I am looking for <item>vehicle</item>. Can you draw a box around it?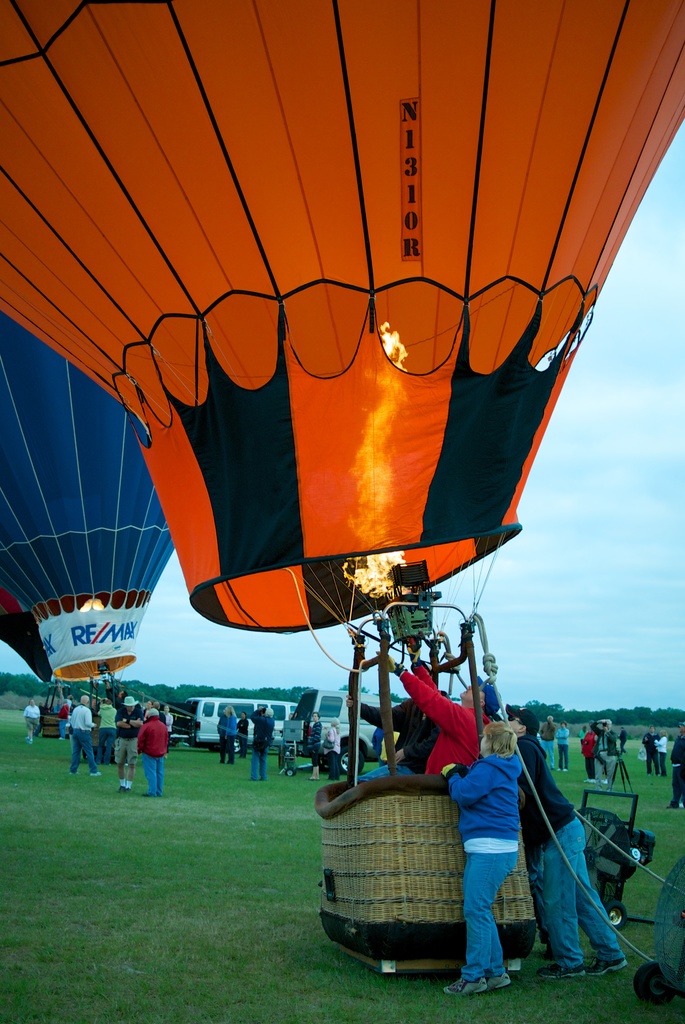
Sure, the bounding box is 179 694 299 748.
